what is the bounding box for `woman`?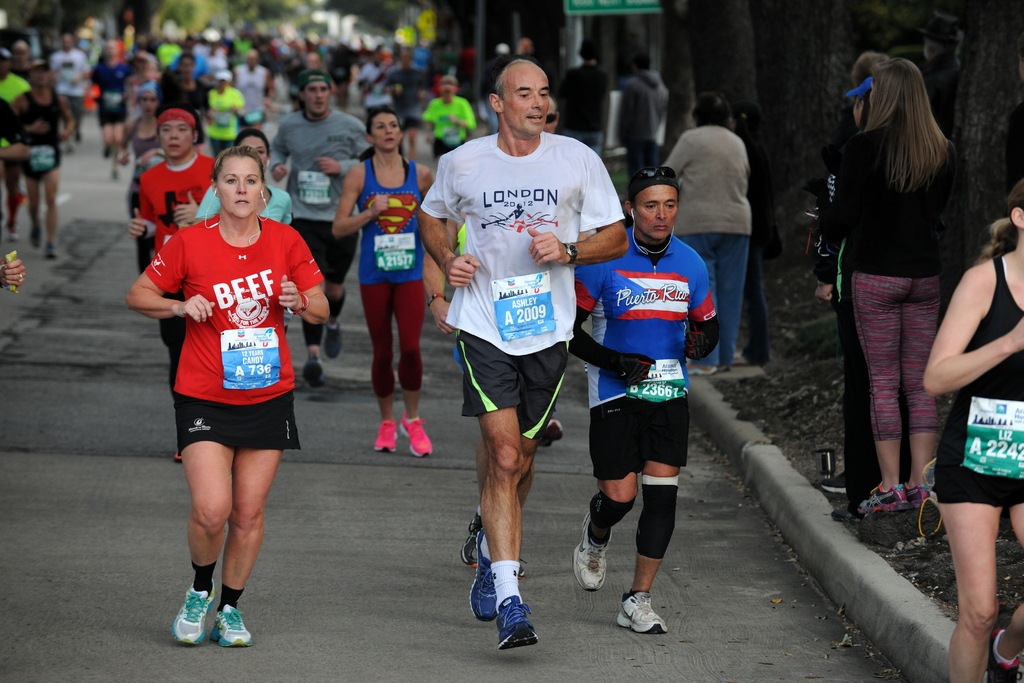
bbox=(919, 176, 1023, 682).
